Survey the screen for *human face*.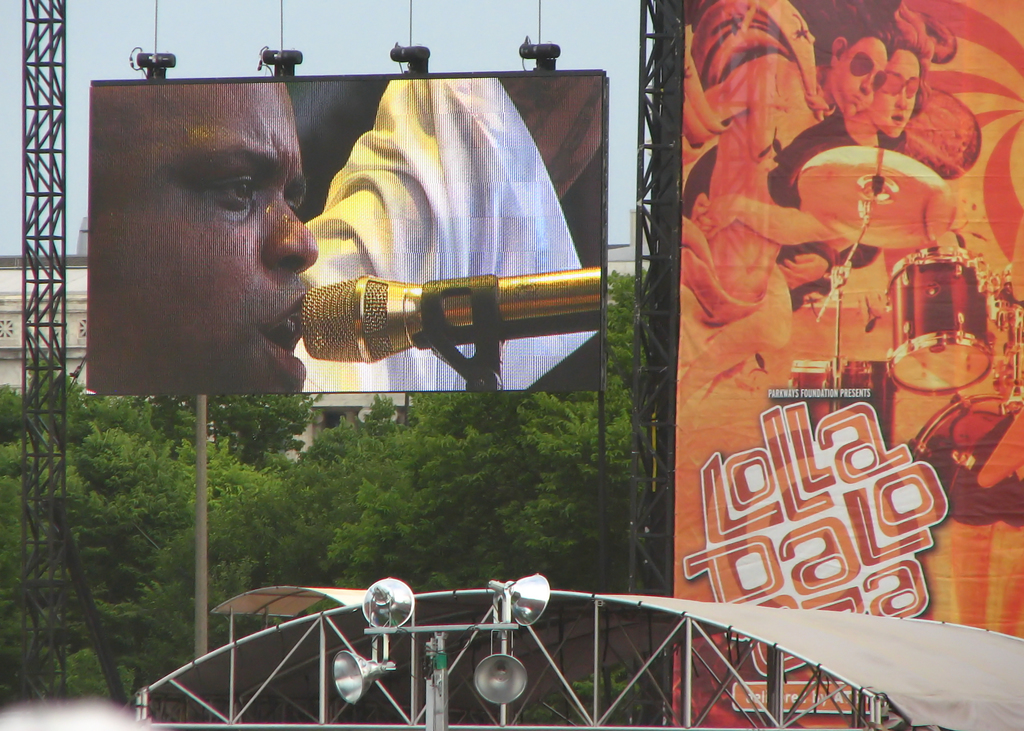
Survey found: (840,38,876,113).
